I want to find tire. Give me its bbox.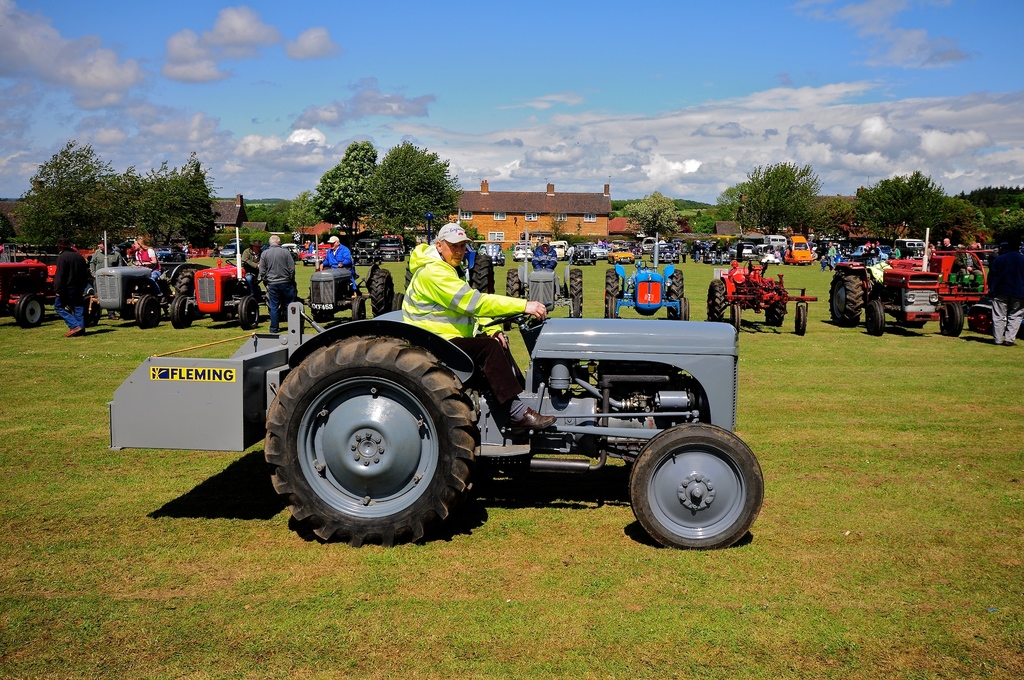
Rect(138, 292, 163, 327).
